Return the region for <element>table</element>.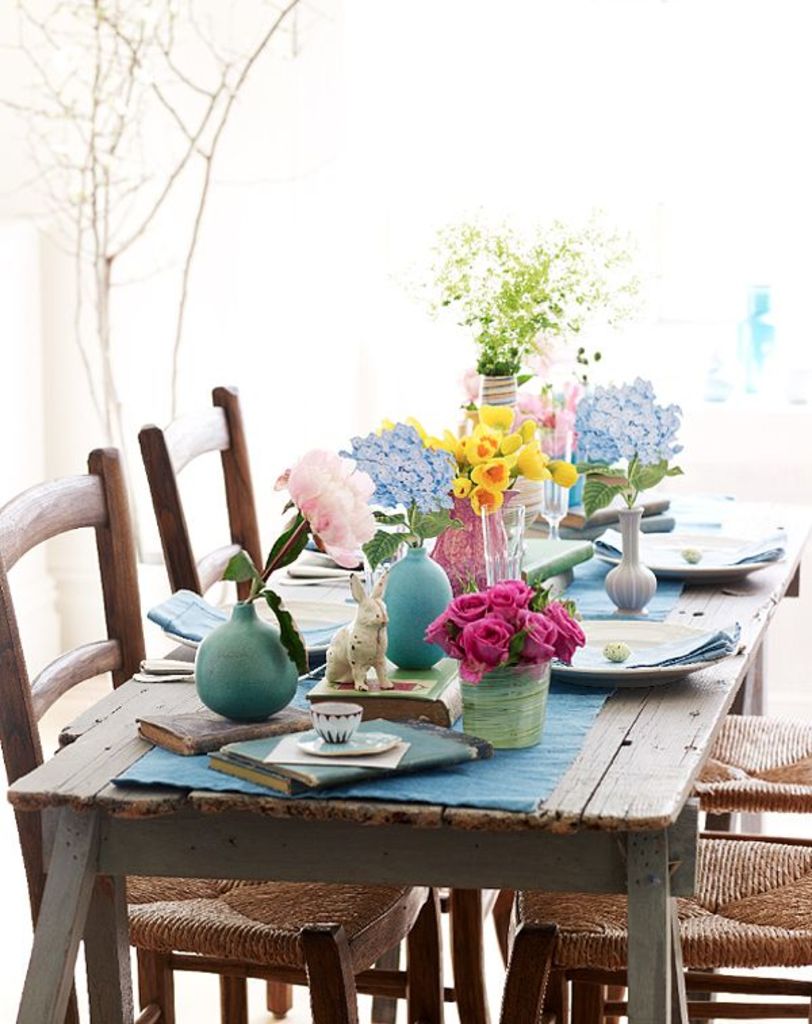
pyautogui.locateOnScreen(0, 411, 811, 1023).
